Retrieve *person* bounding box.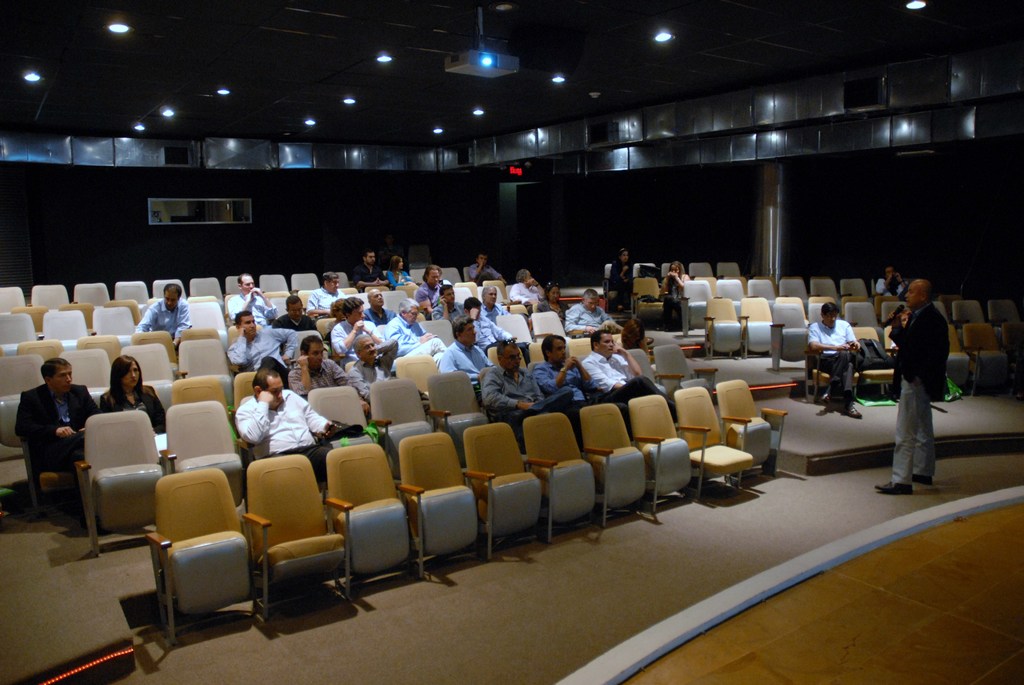
Bounding box: (304, 270, 344, 319).
